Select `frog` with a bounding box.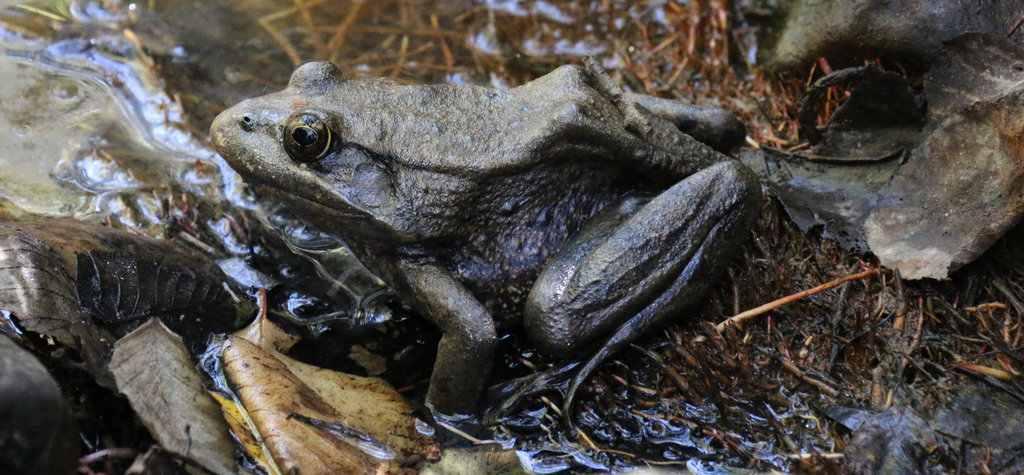
211,62,762,446.
